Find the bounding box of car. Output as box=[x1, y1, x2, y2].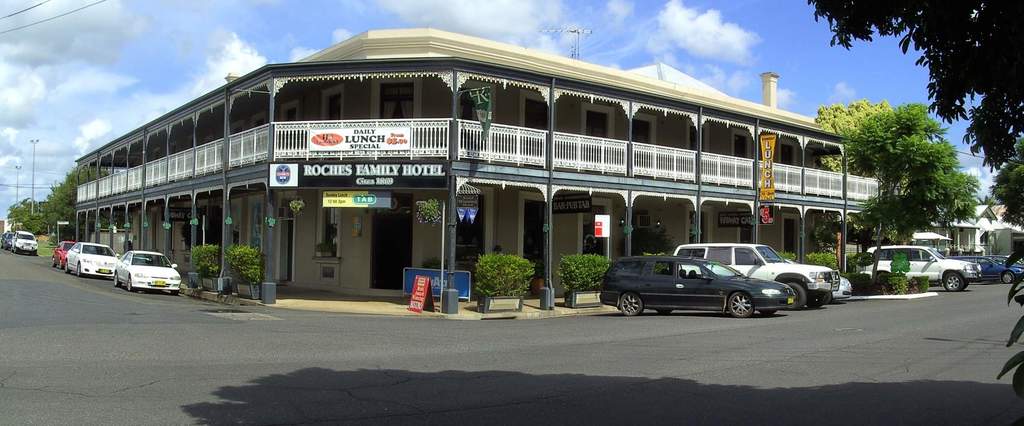
box=[11, 232, 36, 255].
